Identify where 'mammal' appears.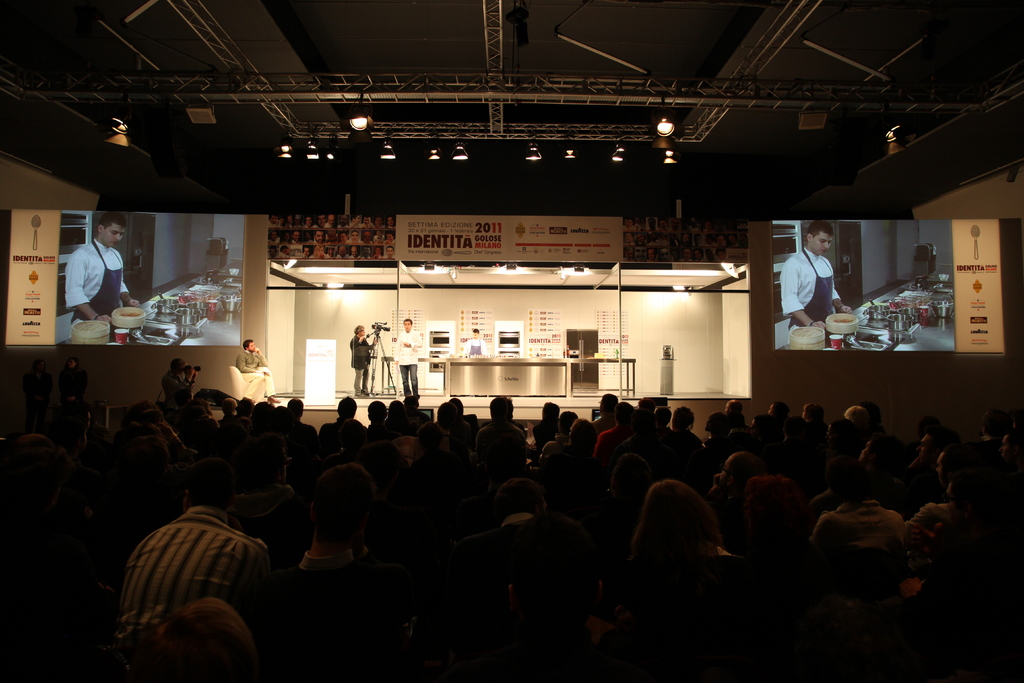
Appears at l=350, t=215, r=364, b=227.
